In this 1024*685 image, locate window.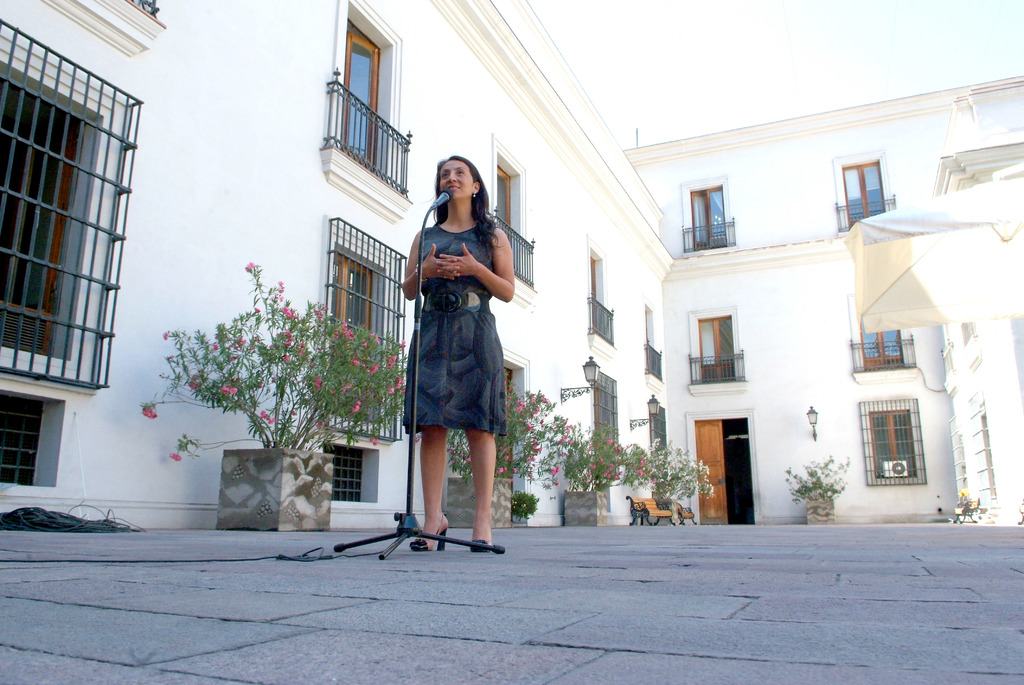
Bounding box: select_region(964, 321, 977, 344).
